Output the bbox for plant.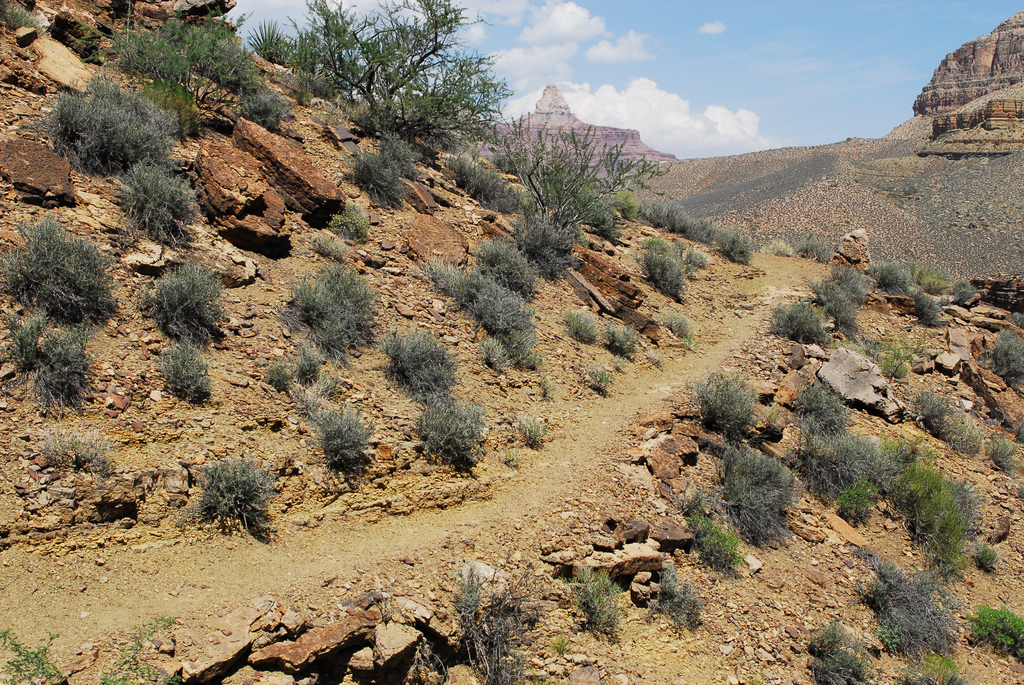
crop(269, 358, 308, 391).
